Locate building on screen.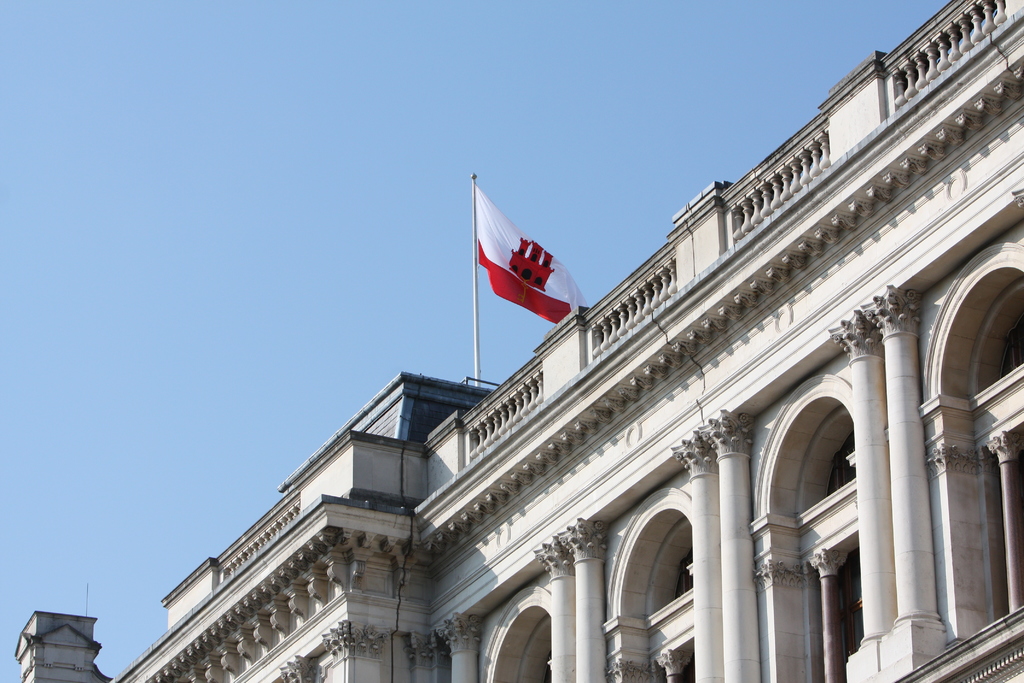
On screen at bbox(17, 0, 1023, 682).
